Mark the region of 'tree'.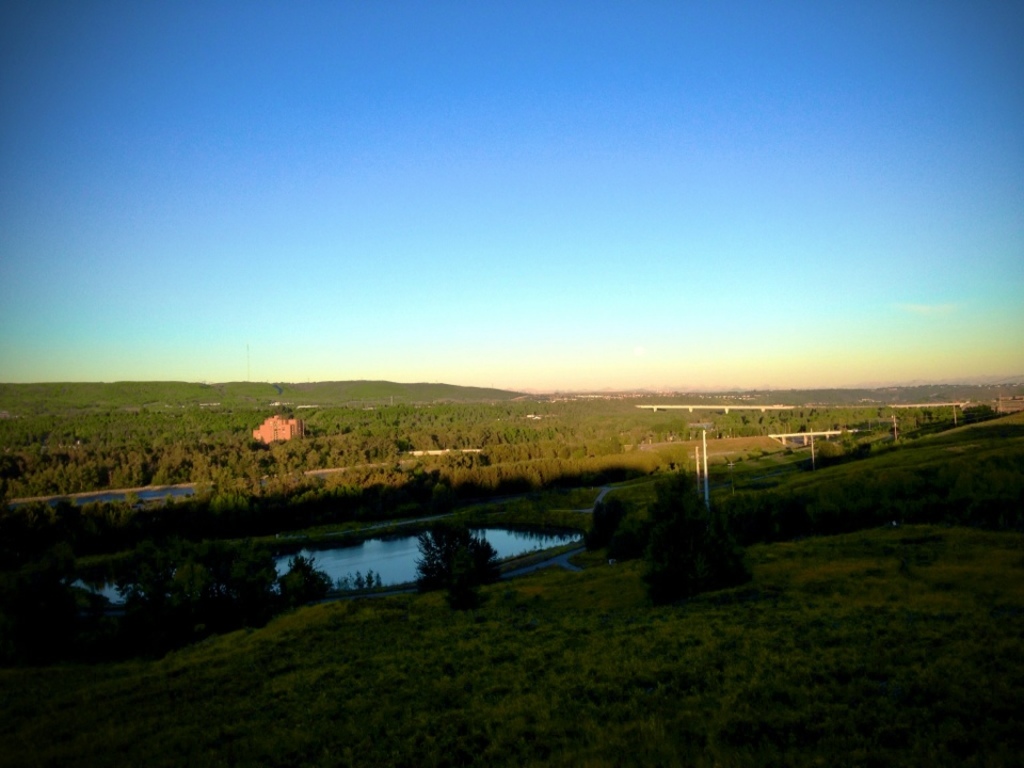
Region: [left=0, top=445, right=62, bottom=498].
